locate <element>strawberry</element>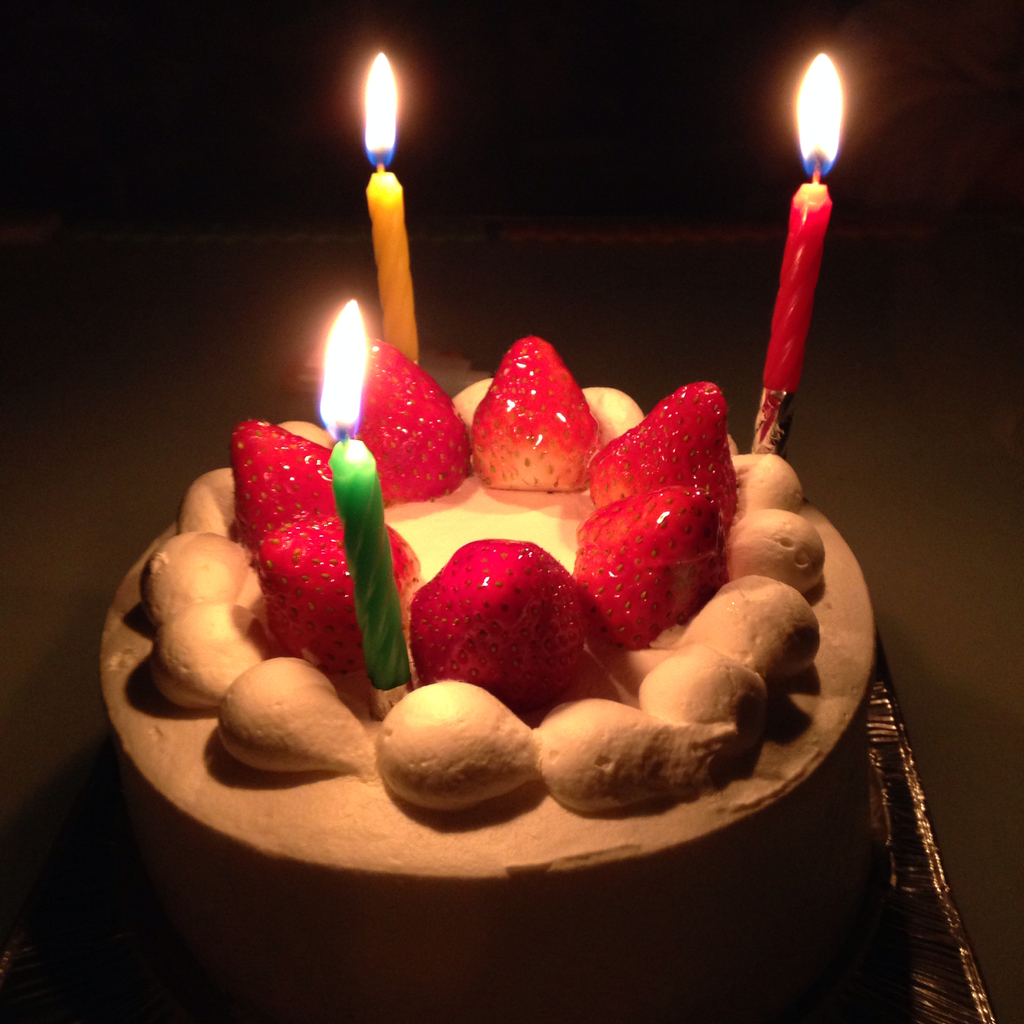
pyautogui.locateOnScreen(230, 423, 328, 559)
